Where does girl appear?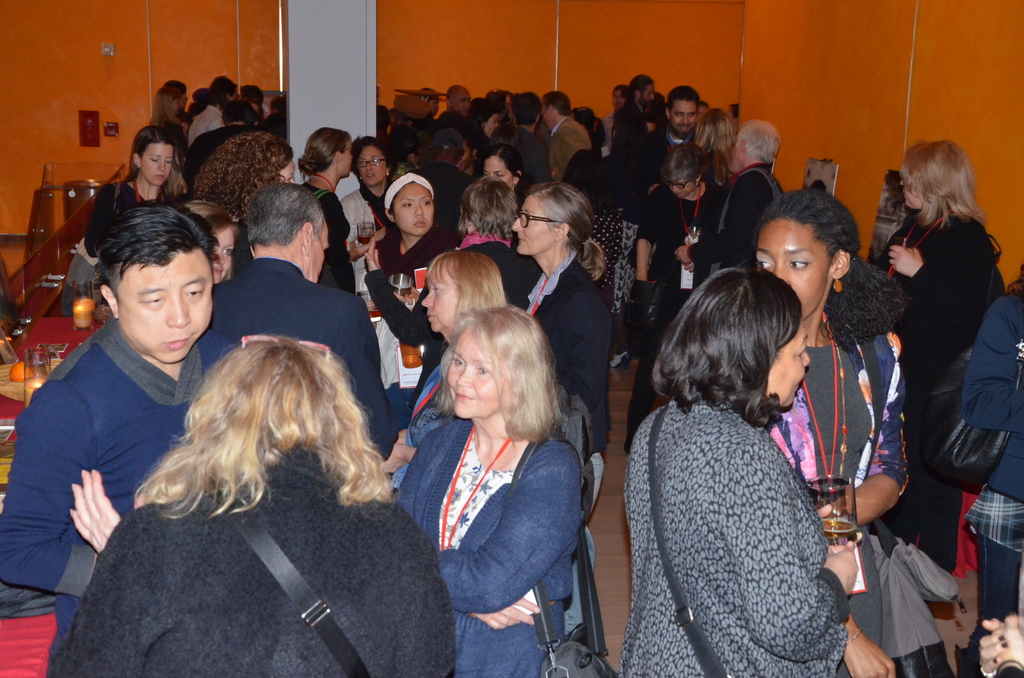
Appears at crop(750, 185, 908, 677).
